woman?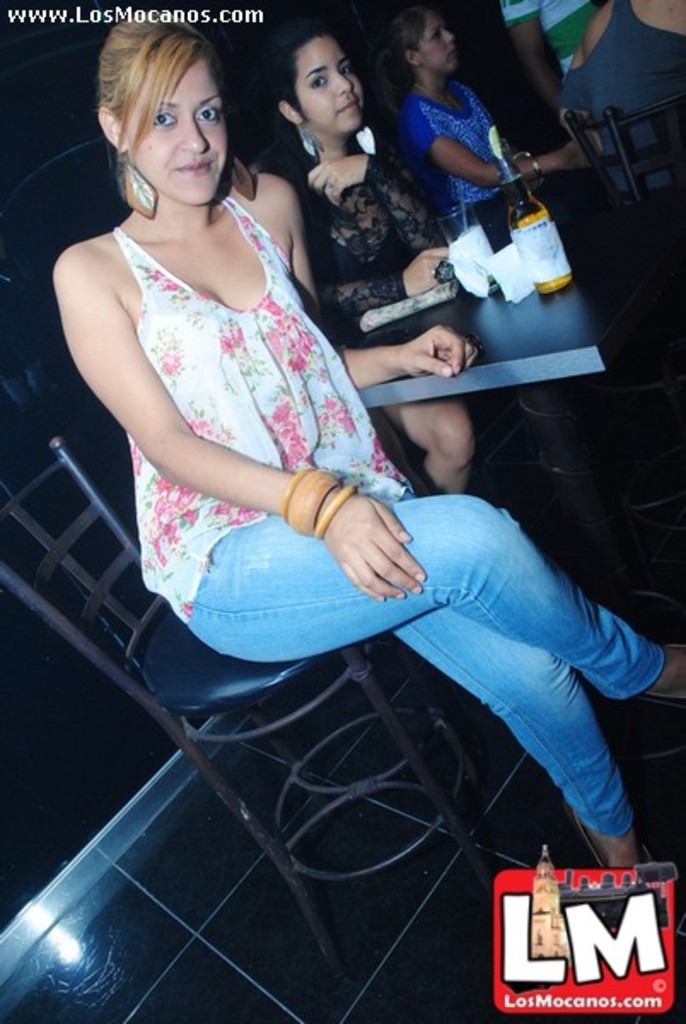
Rect(273, 22, 512, 488)
